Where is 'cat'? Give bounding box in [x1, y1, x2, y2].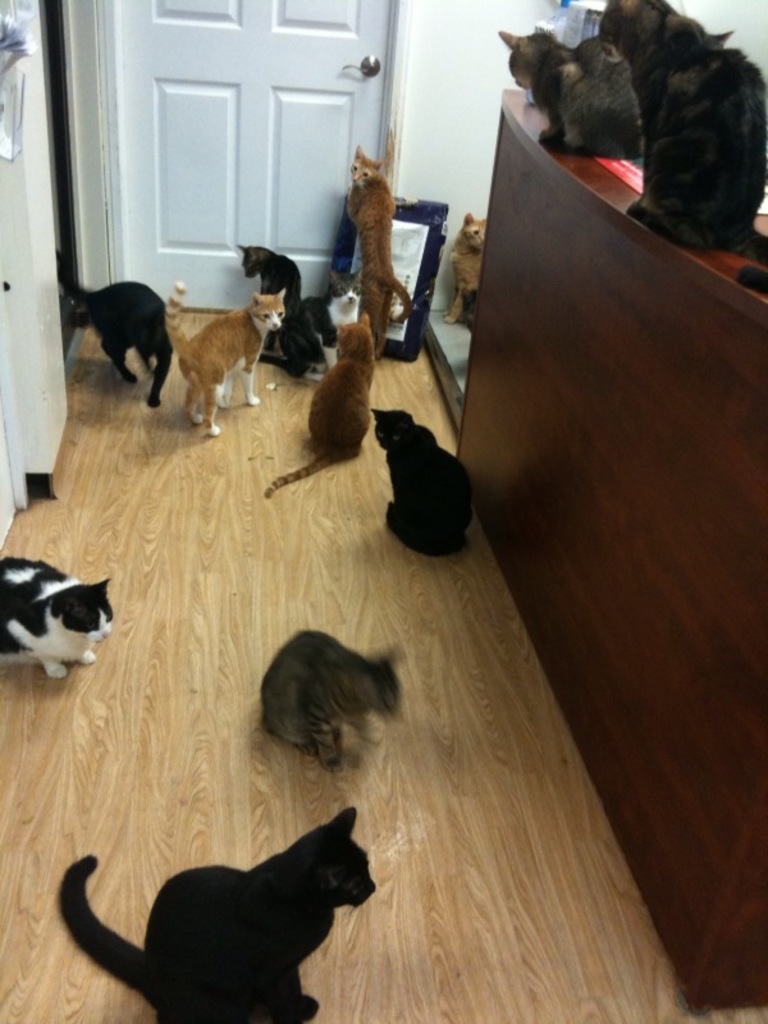
[538, 45, 641, 155].
